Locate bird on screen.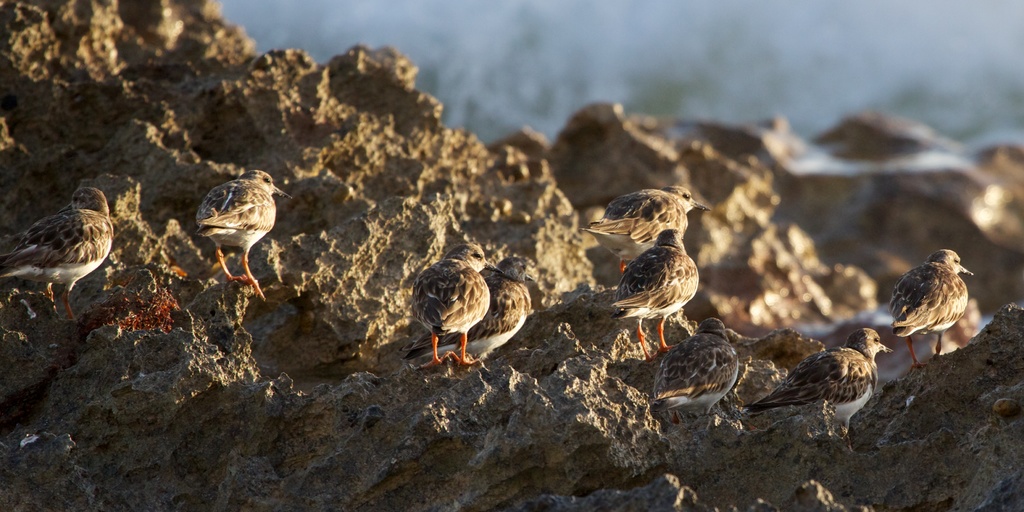
On screen at BBox(740, 324, 898, 453).
